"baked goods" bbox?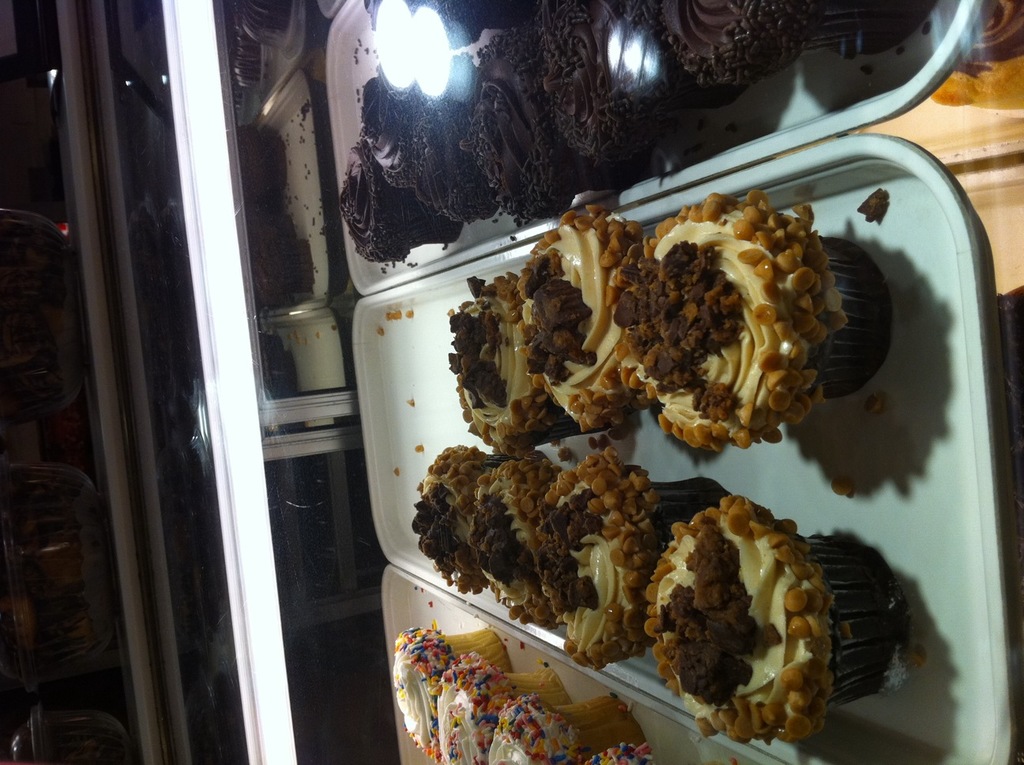
box=[488, 697, 642, 764]
